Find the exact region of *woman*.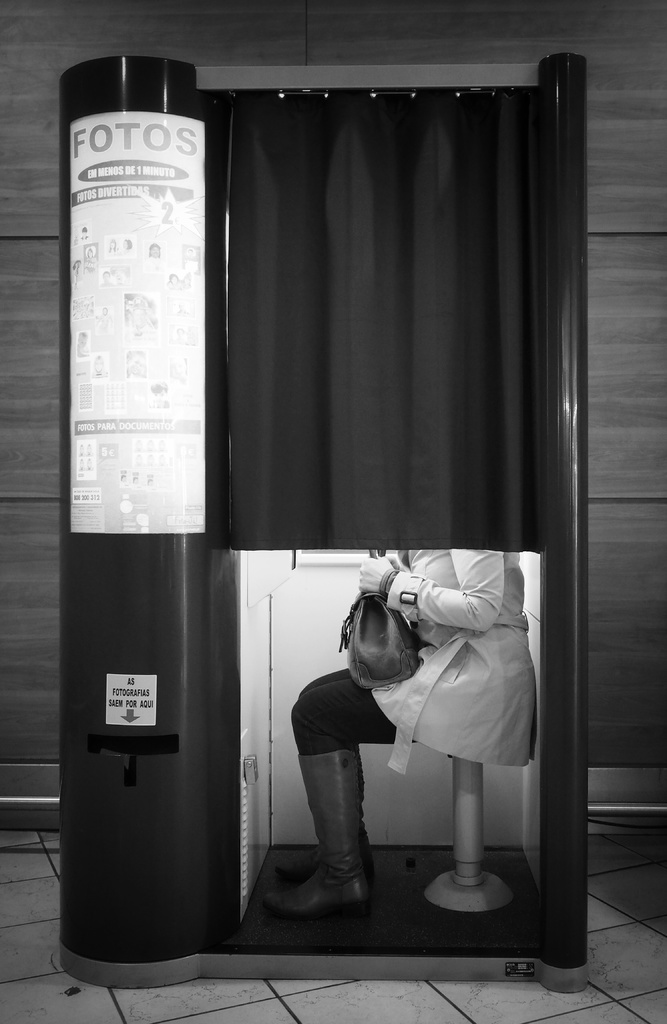
Exact region: <box>279,530,529,947</box>.
